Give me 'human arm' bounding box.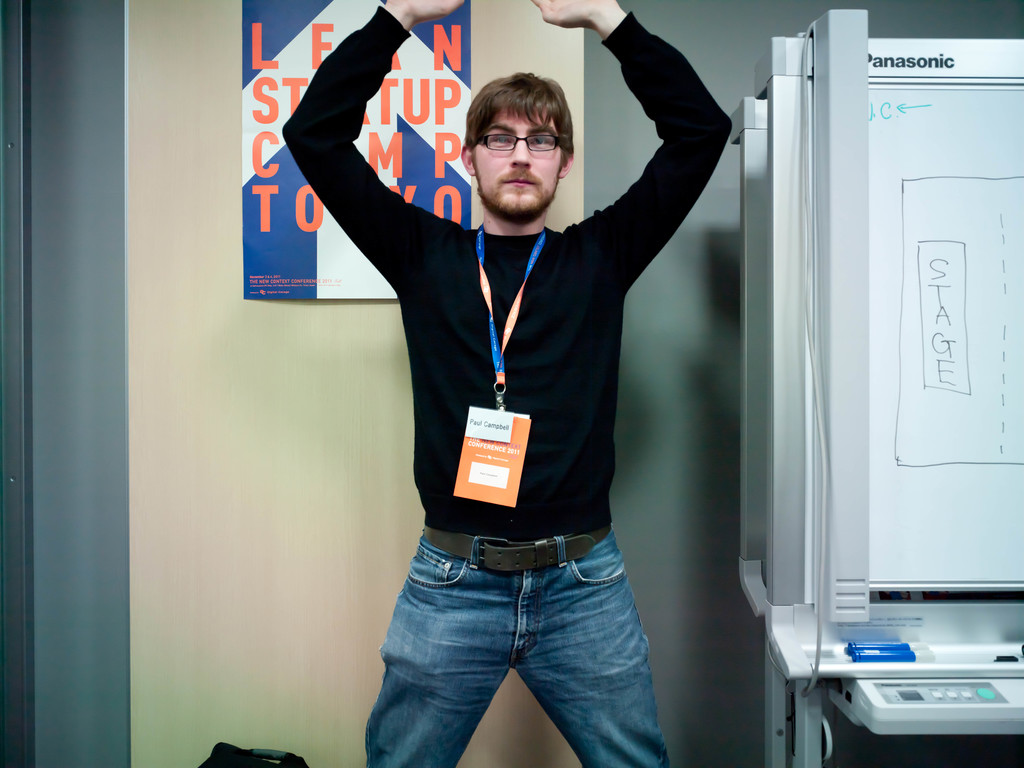
<region>574, 4, 737, 326</region>.
